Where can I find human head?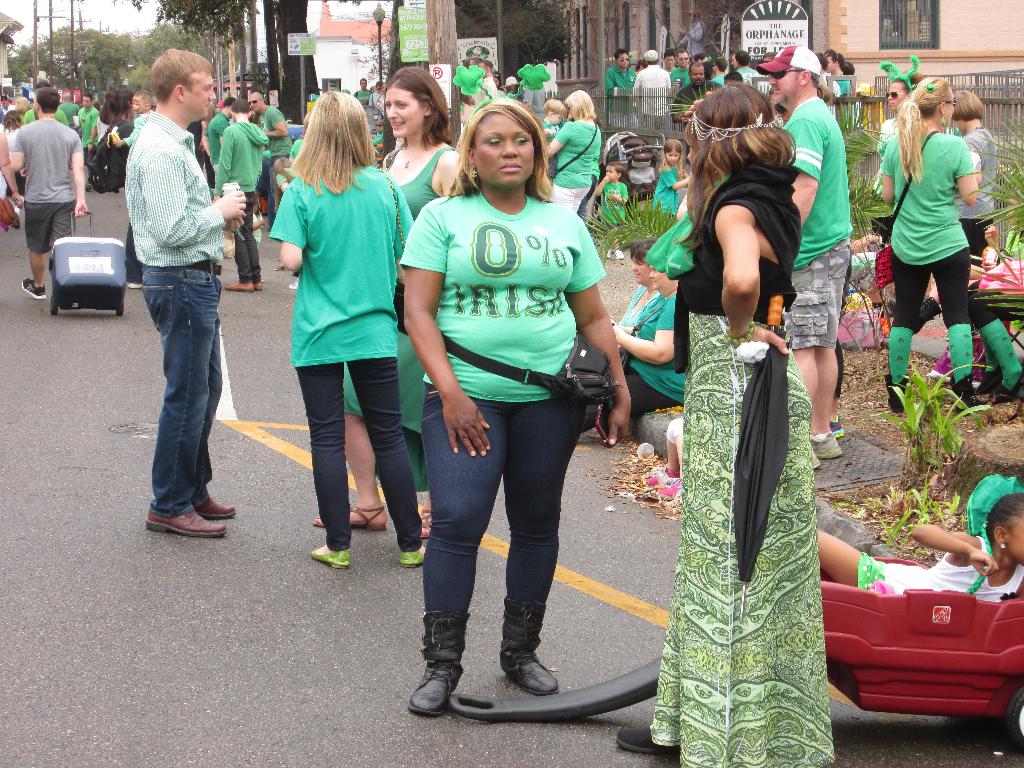
You can find it at Rect(649, 267, 676, 289).
